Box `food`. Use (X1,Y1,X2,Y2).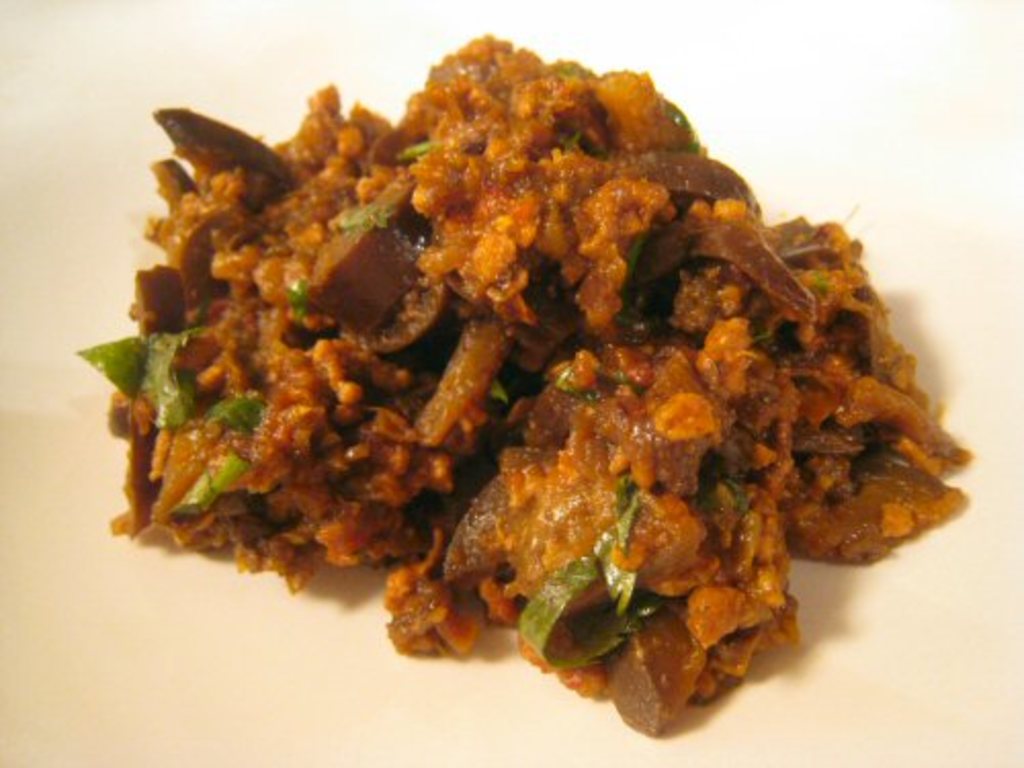
(70,27,981,735).
